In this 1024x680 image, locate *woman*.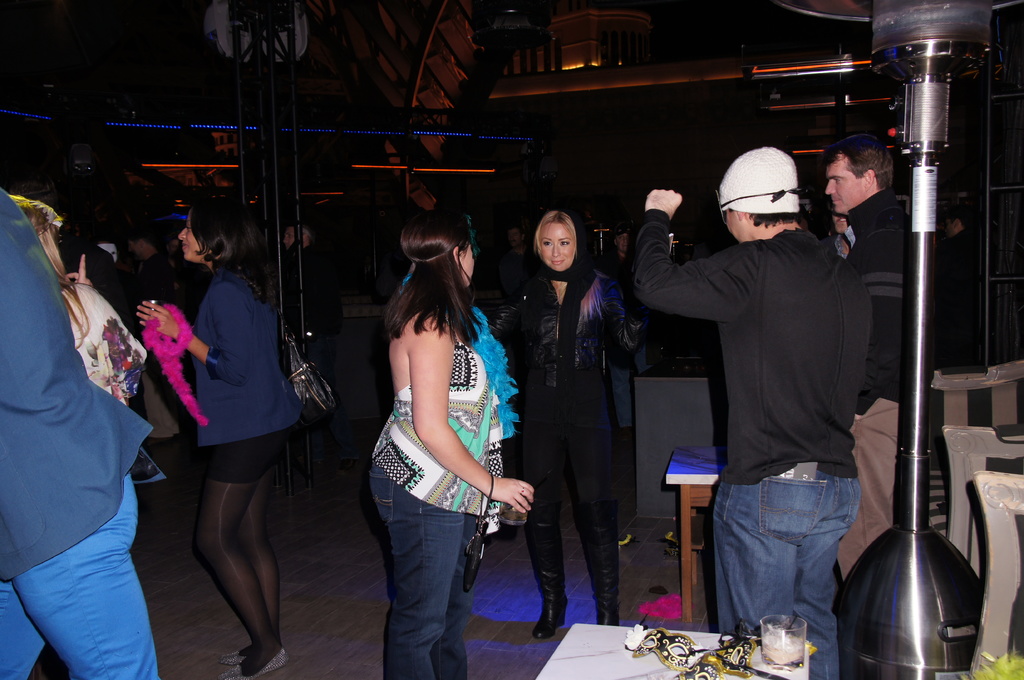
Bounding box: 6,197,157,412.
